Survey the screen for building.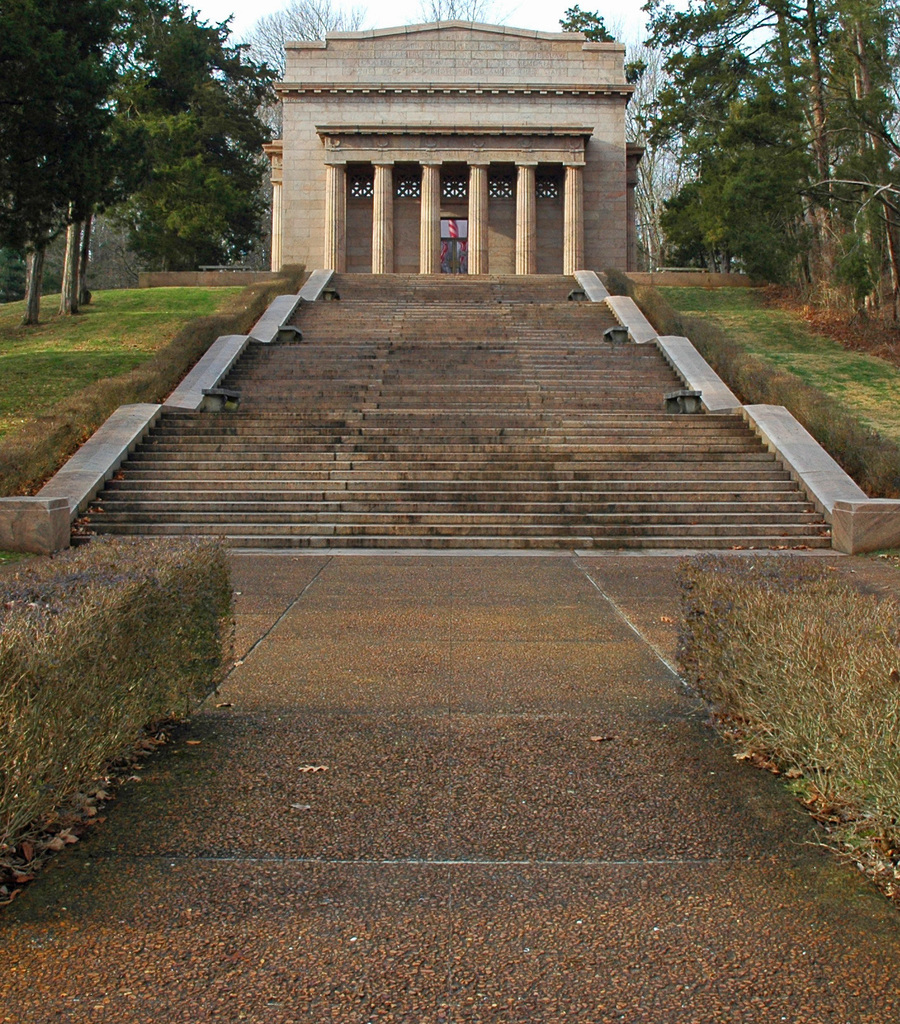
Survey found: <region>258, 16, 646, 280</region>.
